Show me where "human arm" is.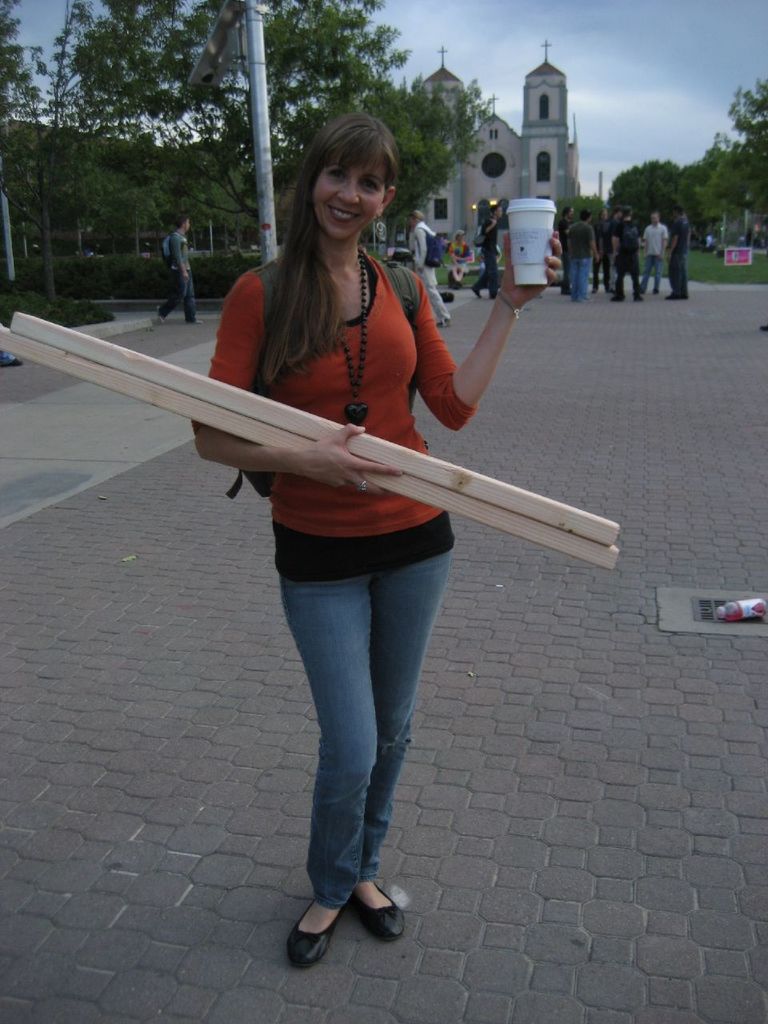
"human arm" is at box=[482, 218, 500, 234].
